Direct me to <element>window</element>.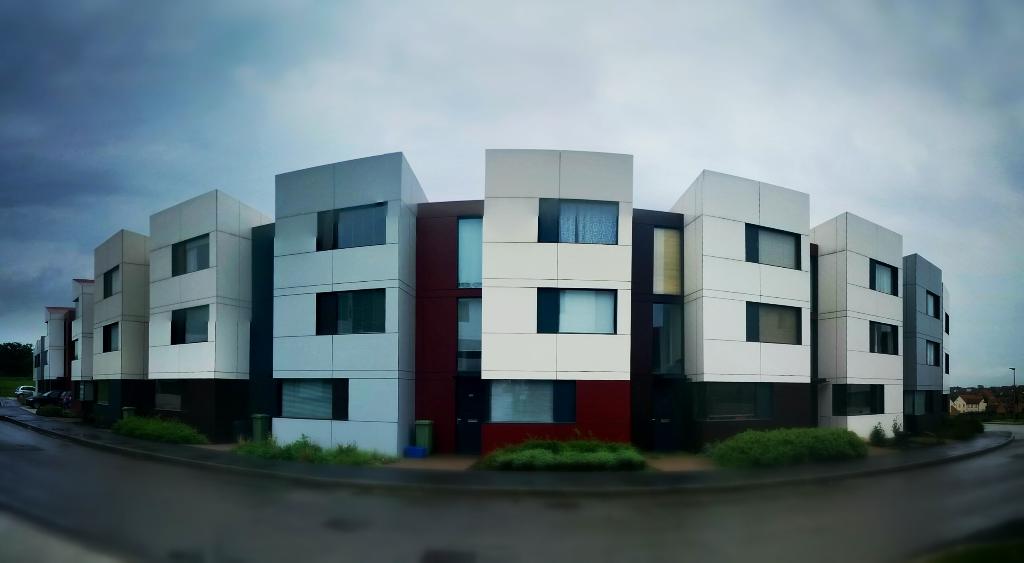
Direction: region(745, 222, 803, 269).
